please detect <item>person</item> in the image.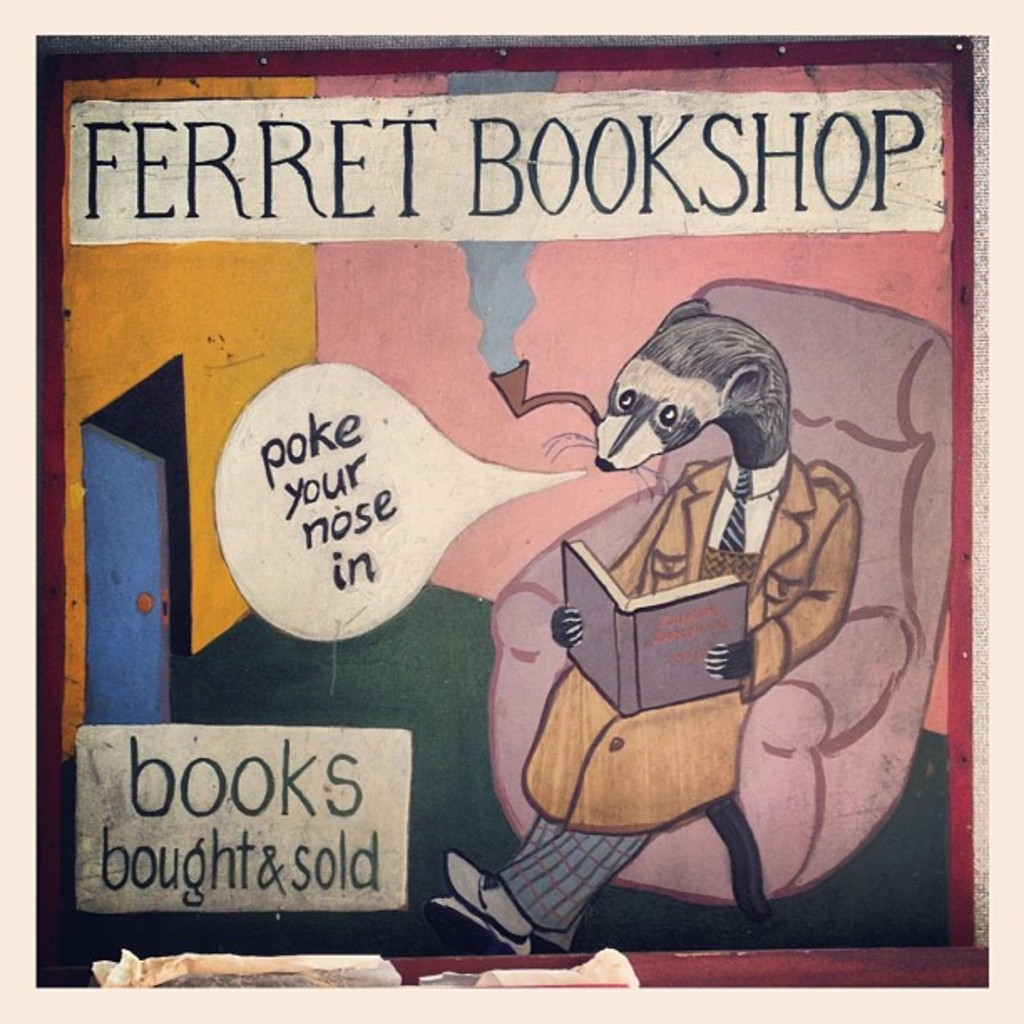
pyautogui.locateOnScreen(428, 306, 892, 952).
